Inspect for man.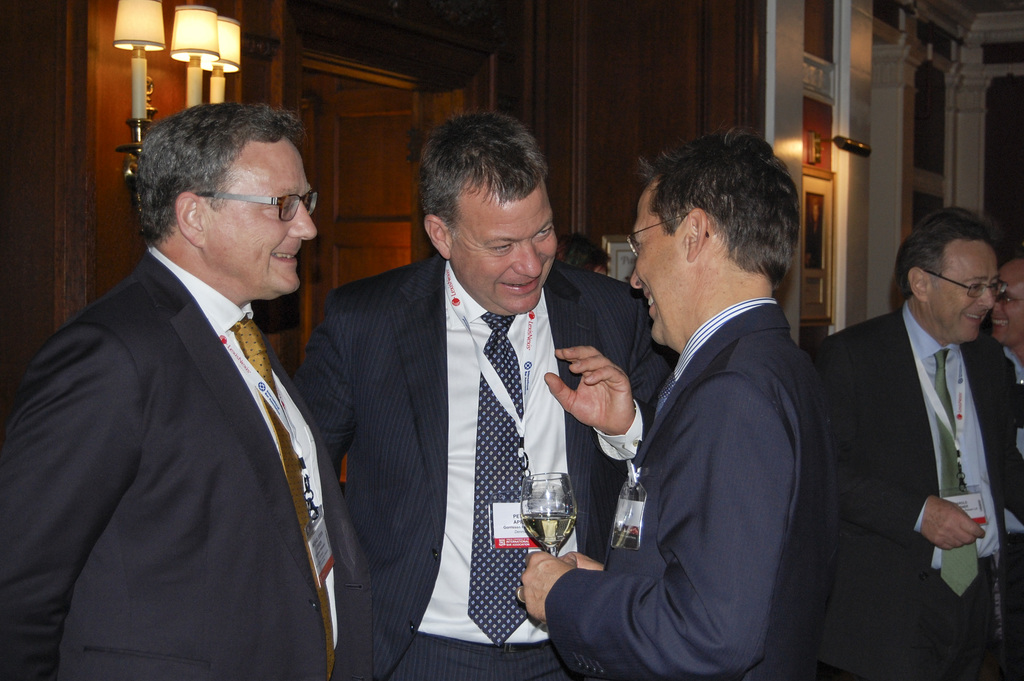
Inspection: x1=516 y1=119 x2=835 y2=680.
